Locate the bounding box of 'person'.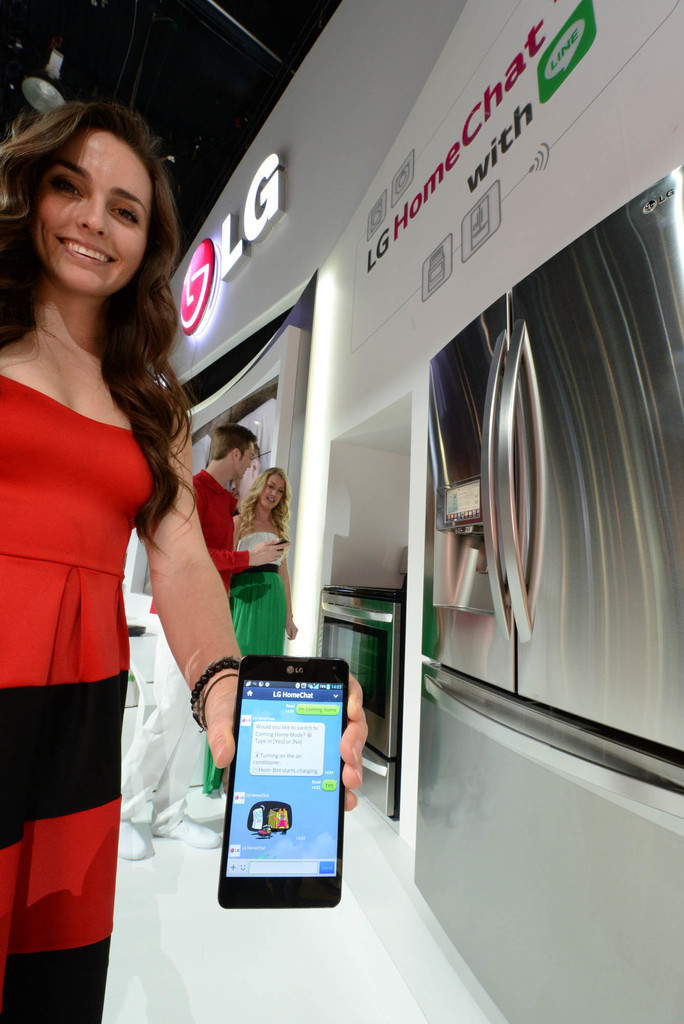
Bounding box: Rect(195, 456, 304, 796).
